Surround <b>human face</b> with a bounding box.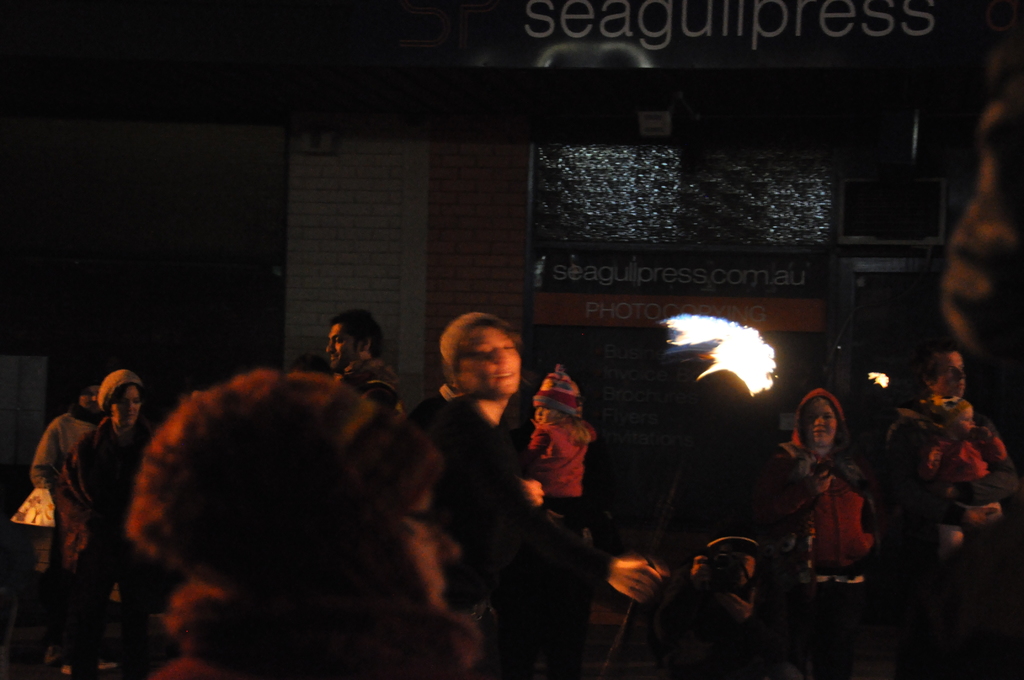
(109,387,144,430).
